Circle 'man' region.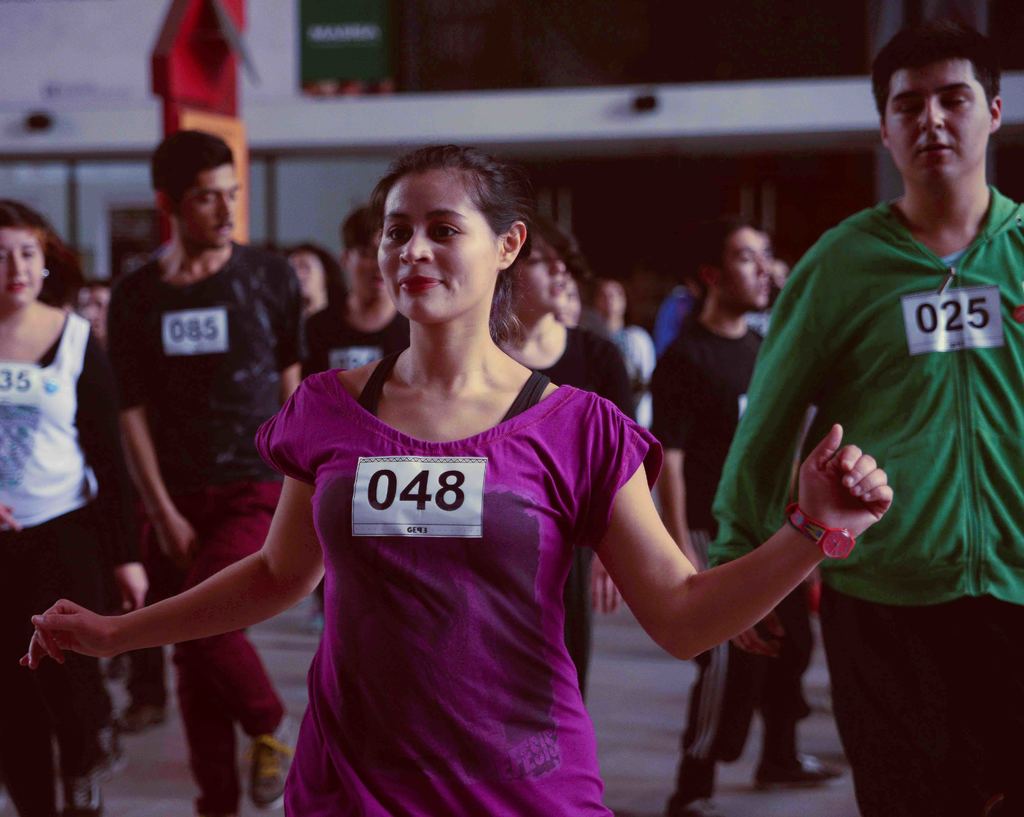
Region: bbox=(650, 212, 848, 816).
